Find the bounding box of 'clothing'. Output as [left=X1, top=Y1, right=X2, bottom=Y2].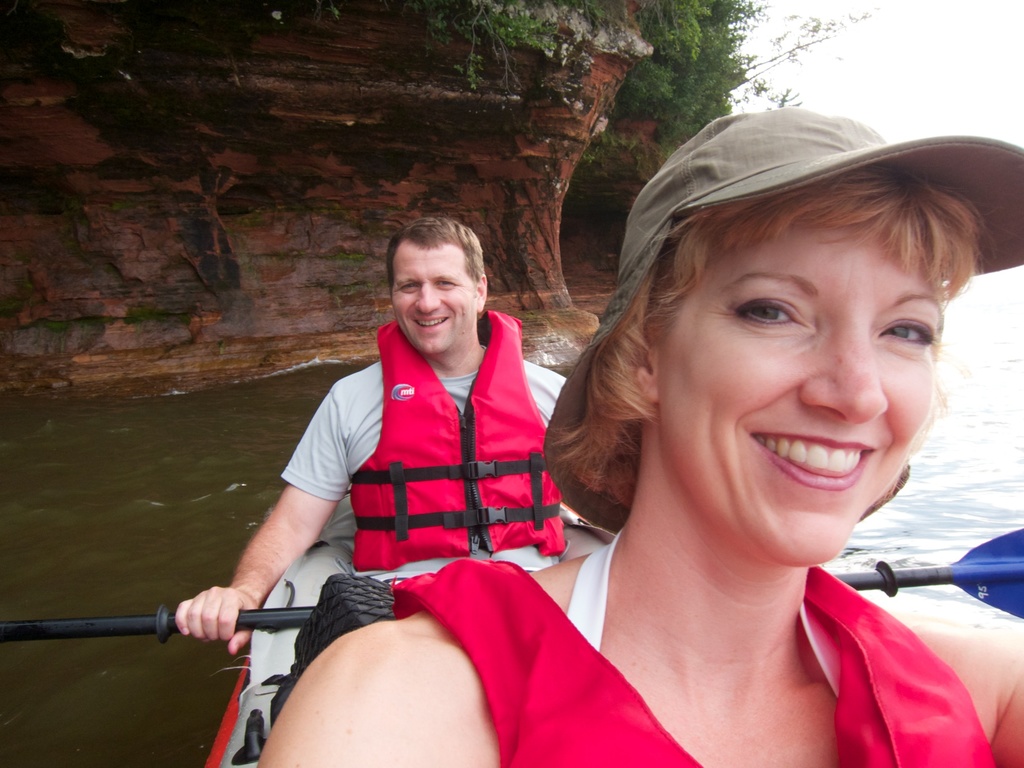
[left=257, top=265, right=588, bottom=660].
